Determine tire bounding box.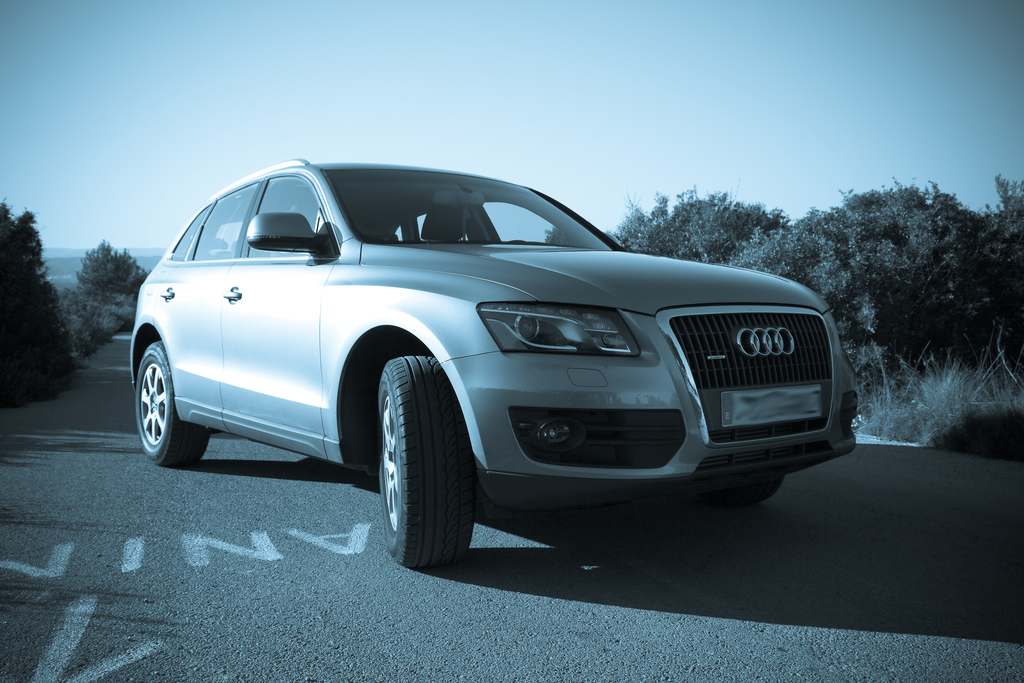
Determined: [left=691, top=478, right=785, bottom=518].
